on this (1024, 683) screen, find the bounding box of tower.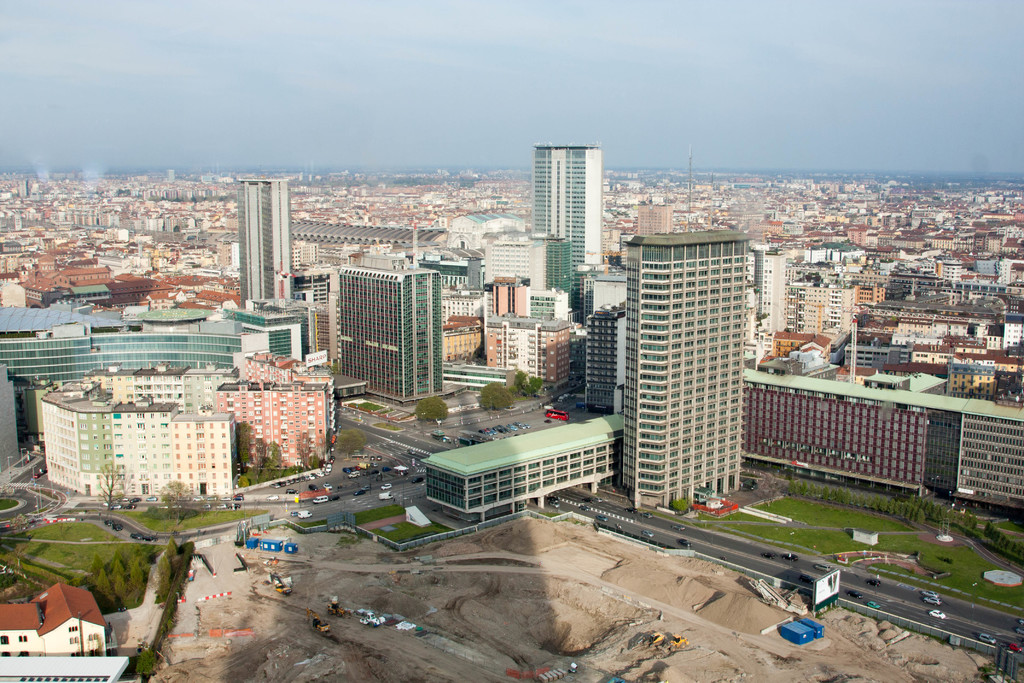
Bounding box: [738,255,792,345].
